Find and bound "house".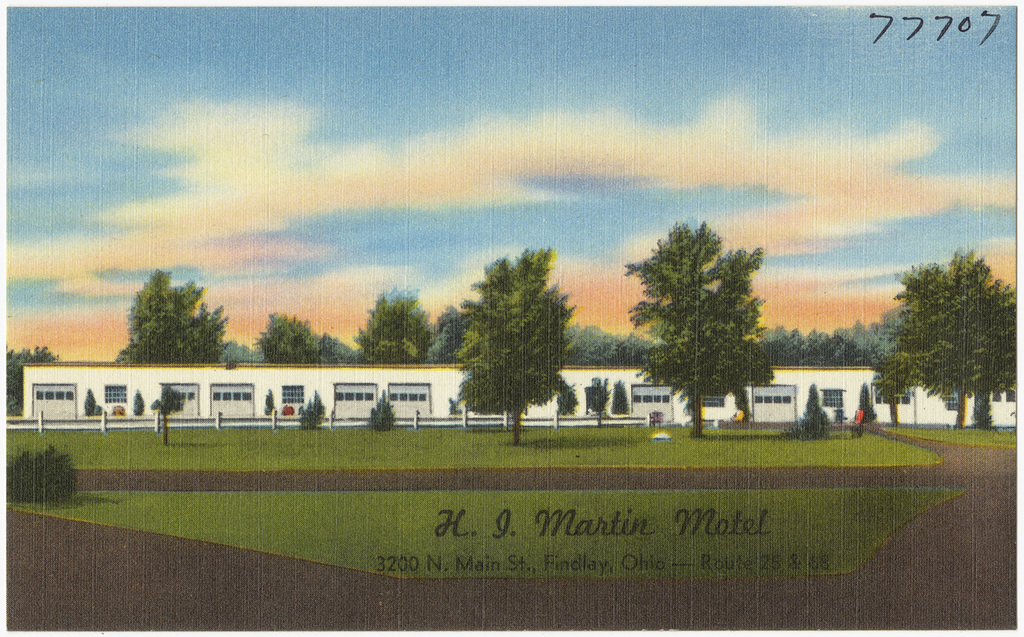
Bound: x1=393, y1=365, x2=493, y2=420.
